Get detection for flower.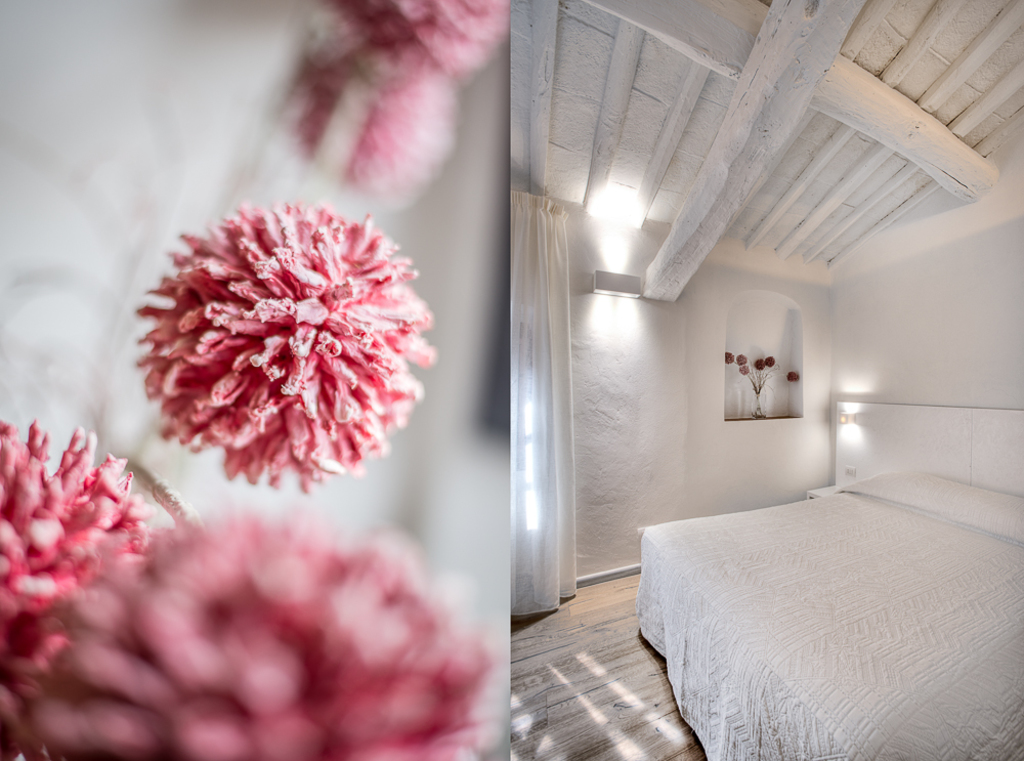
Detection: (0, 416, 153, 760).
